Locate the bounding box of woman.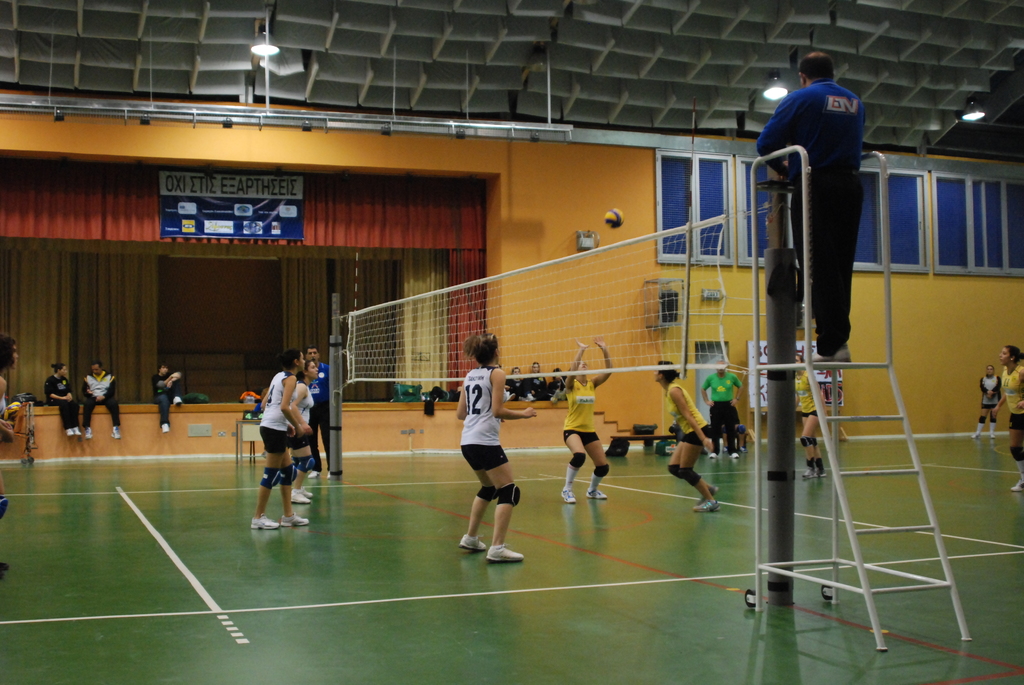
Bounding box: 999,345,1023,493.
